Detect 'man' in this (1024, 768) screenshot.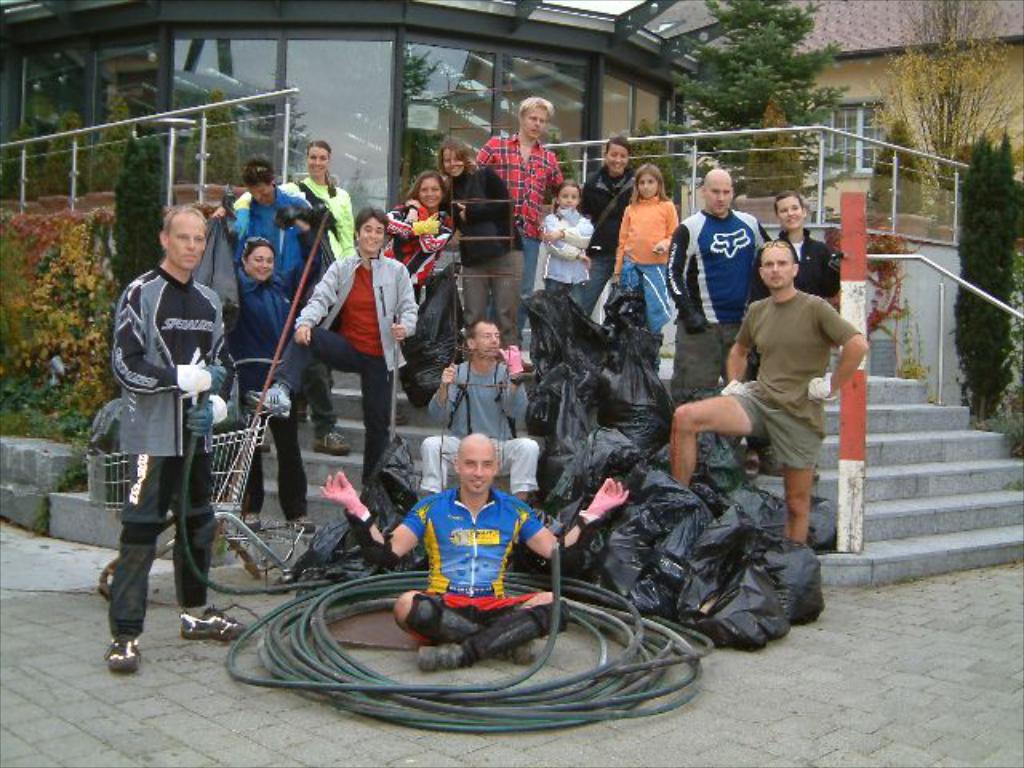
Detection: box=[200, 160, 330, 341].
